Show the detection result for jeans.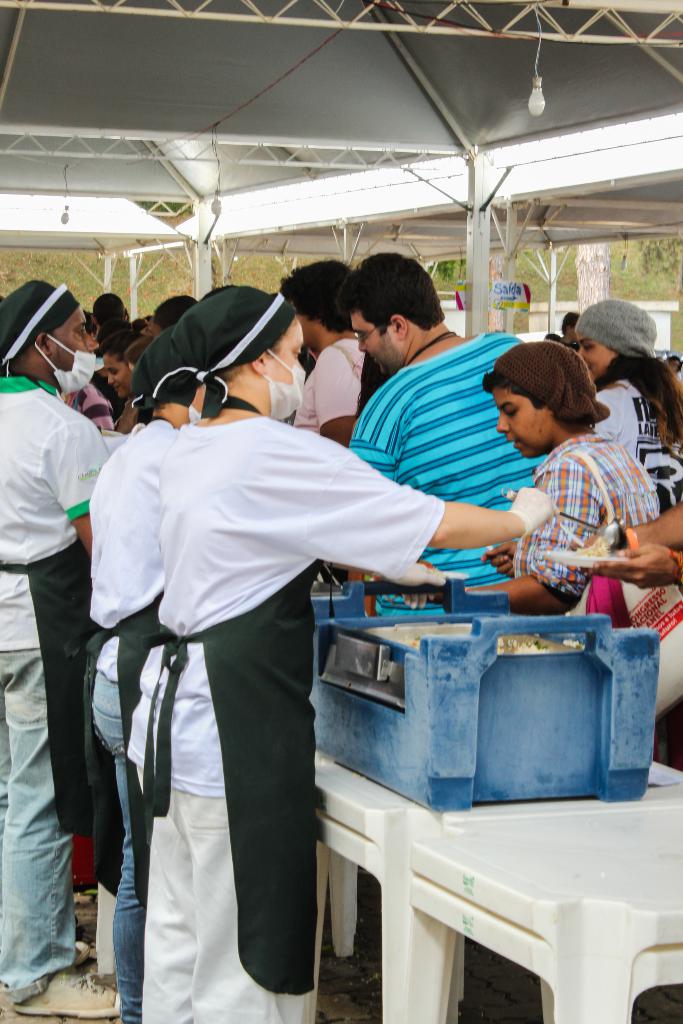
bbox(0, 643, 79, 1004).
